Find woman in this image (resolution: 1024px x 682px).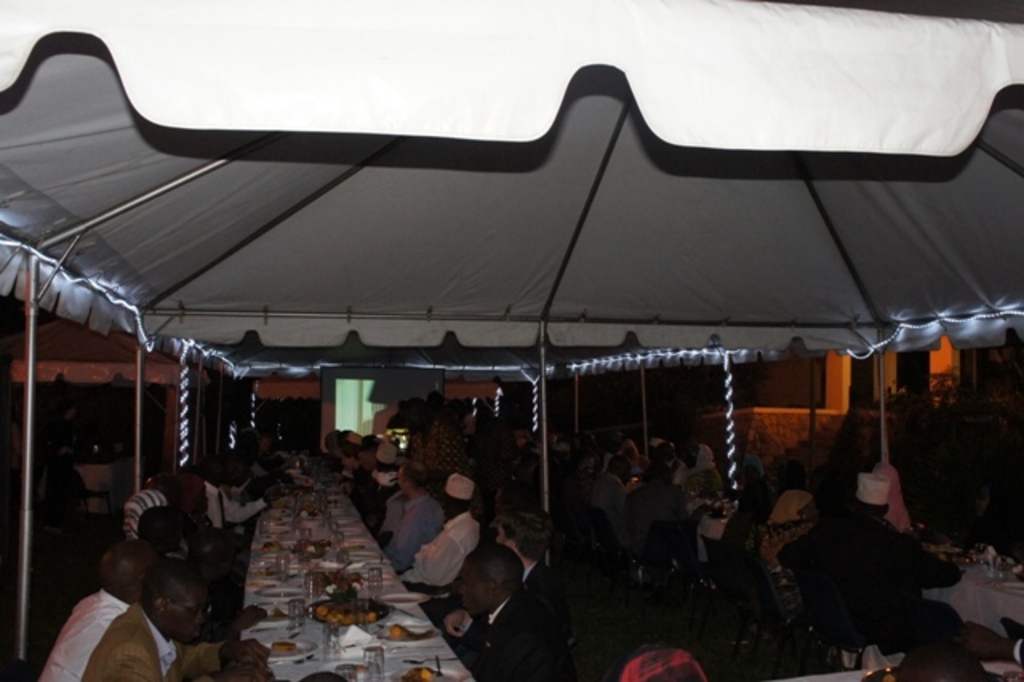
bbox(182, 474, 218, 532).
